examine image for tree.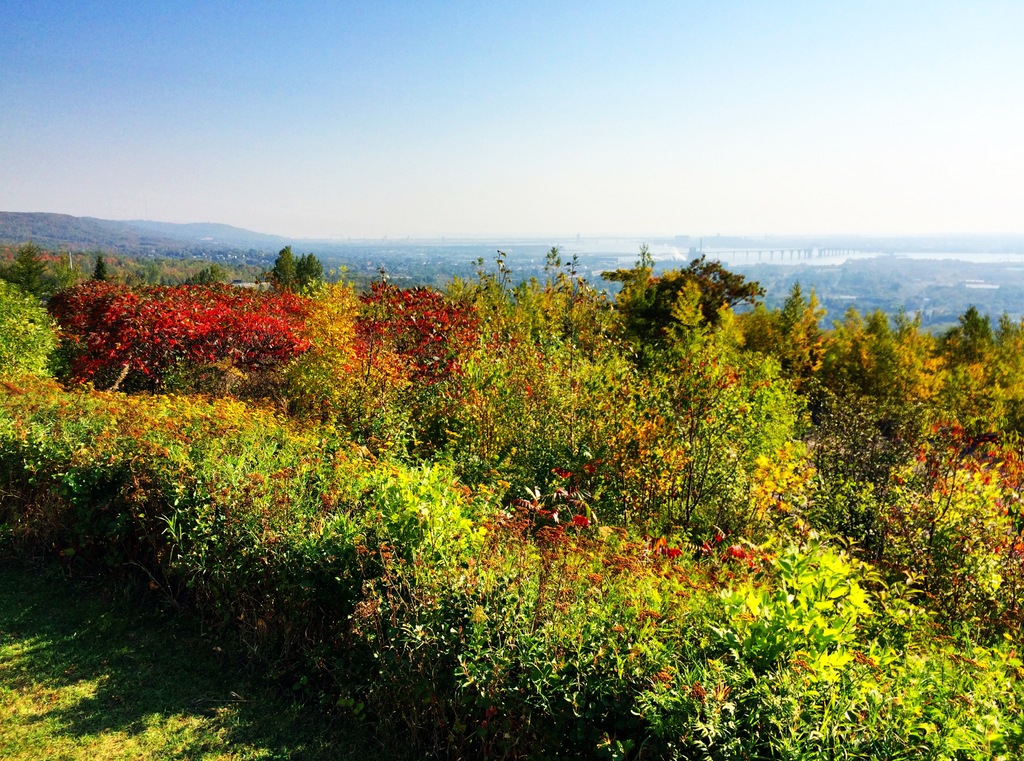
Examination result: <box>372,275,495,450</box>.
